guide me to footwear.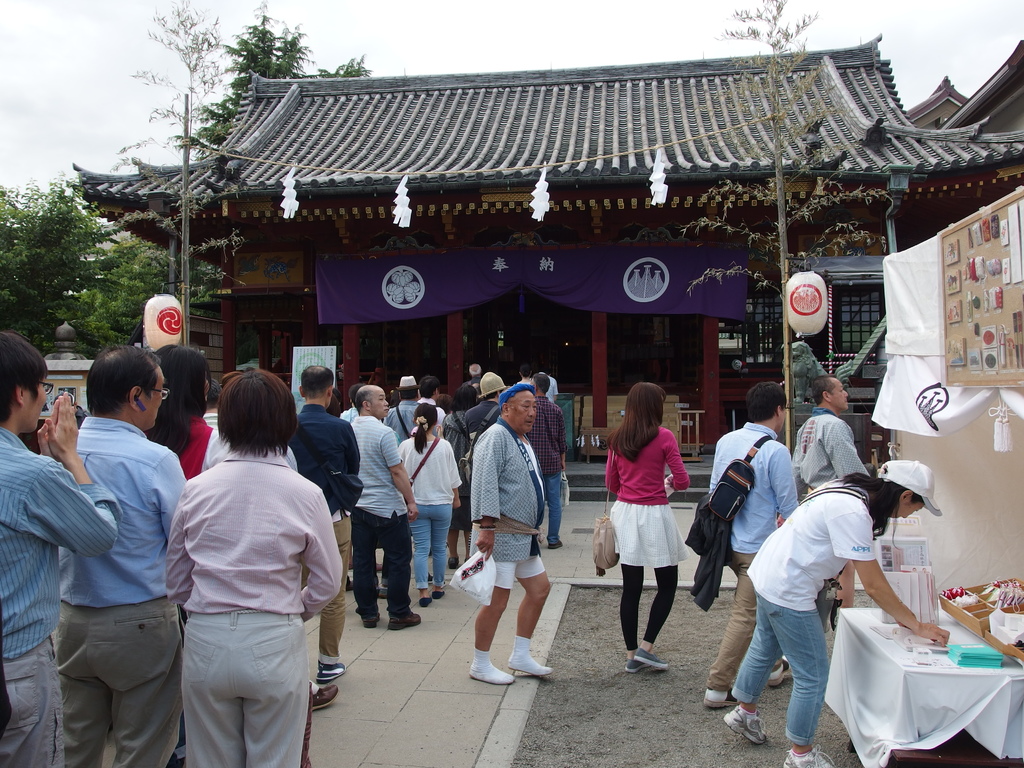
Guidance: x1=721 y1=707 x2=771 y2=746.
